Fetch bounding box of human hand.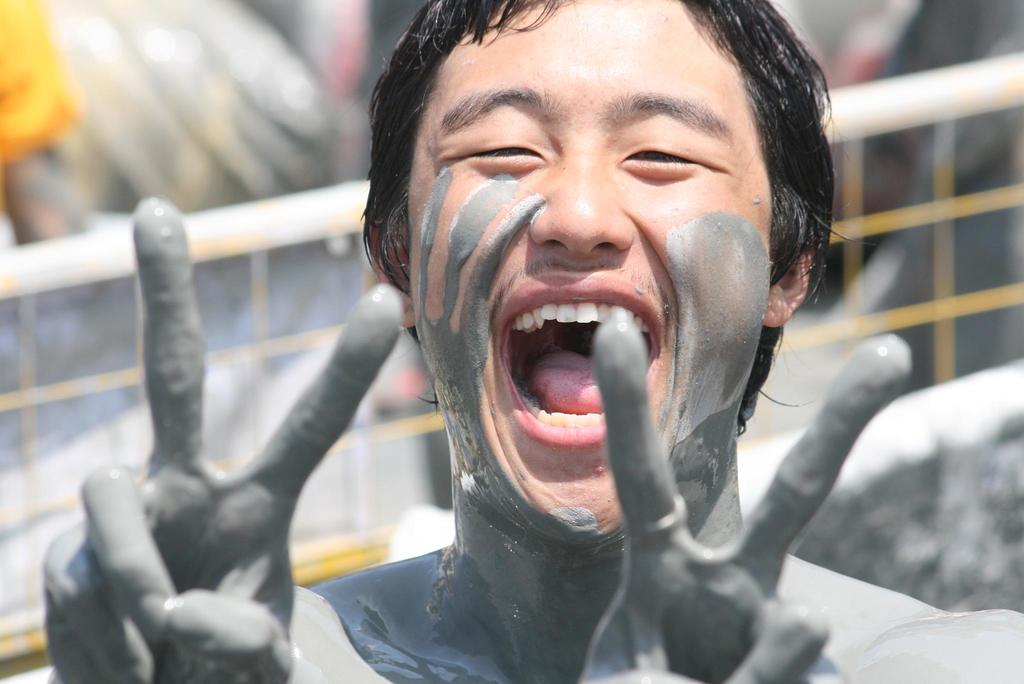
Bbox: [x1=575, y1=314, x2=913, y2=683].
